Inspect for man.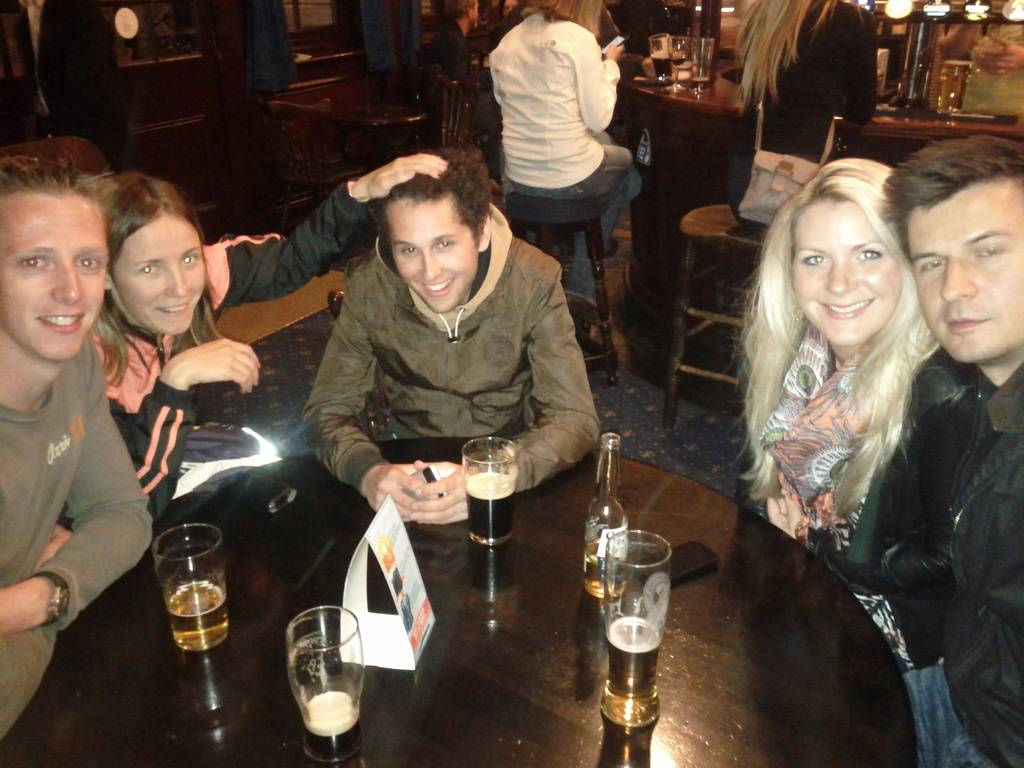
Inspection: 874/131/1023/767.
